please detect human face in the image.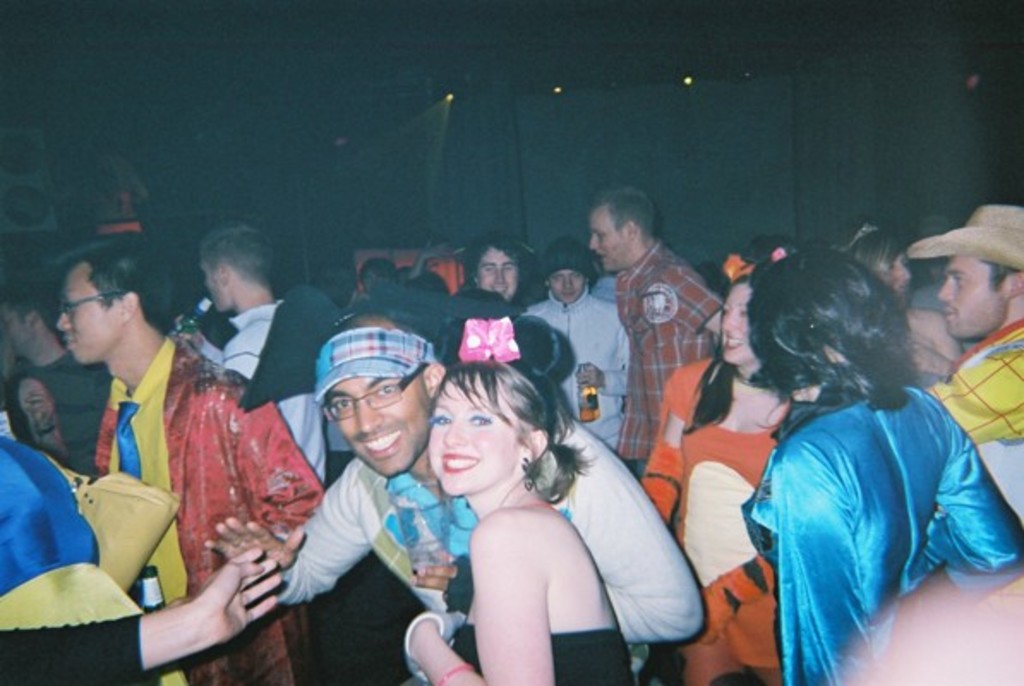
57/250/117/381.
